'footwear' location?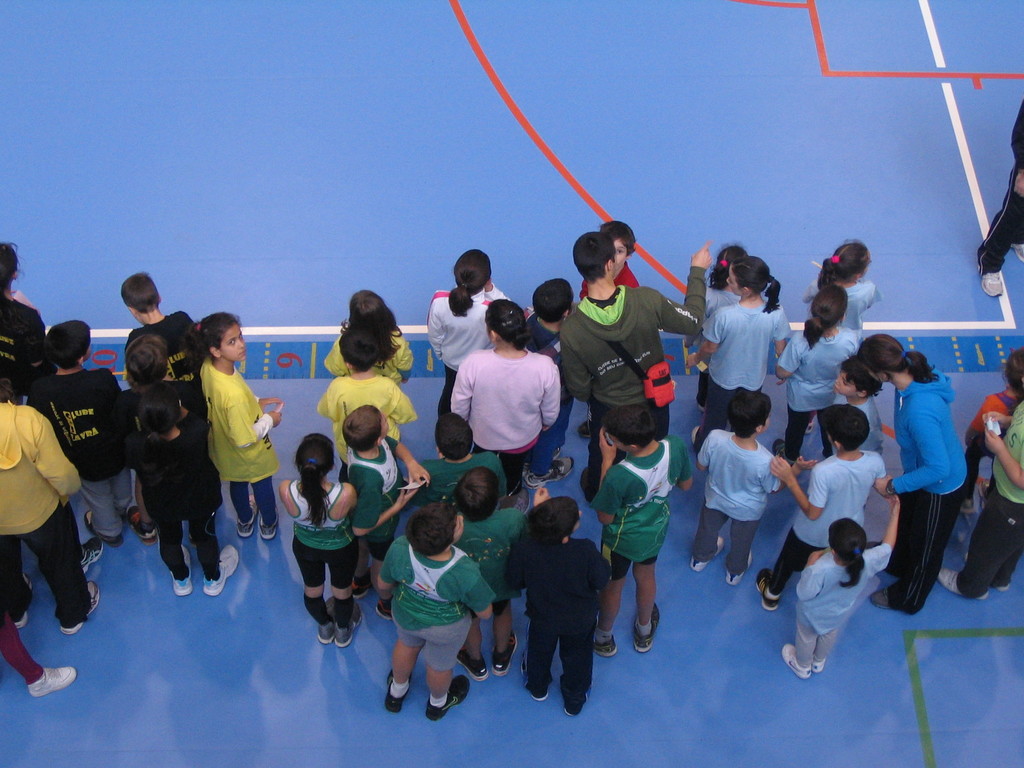
left=943, top=566, right=993, bottom=603
